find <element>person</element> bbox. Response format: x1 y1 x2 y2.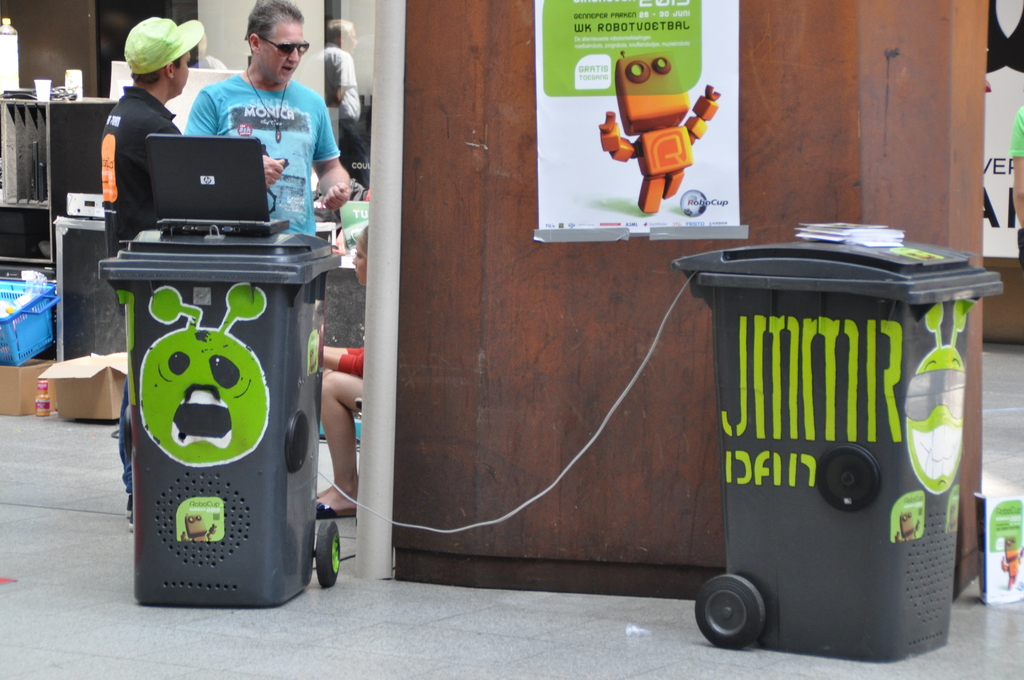
316 227 369 522.
